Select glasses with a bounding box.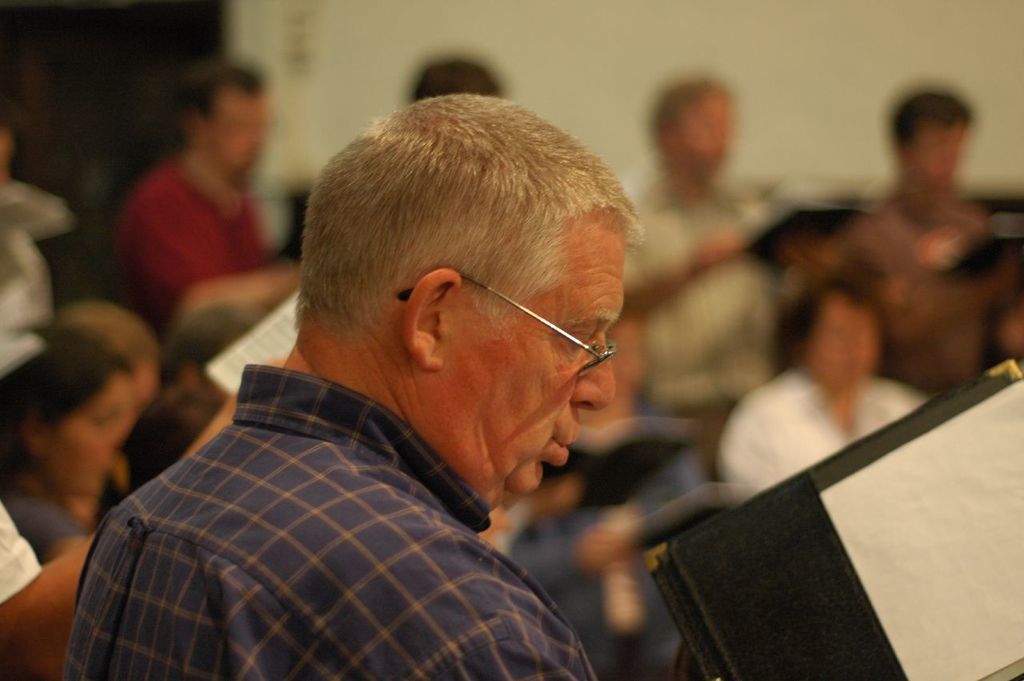
[390, 270, 621, 381].
